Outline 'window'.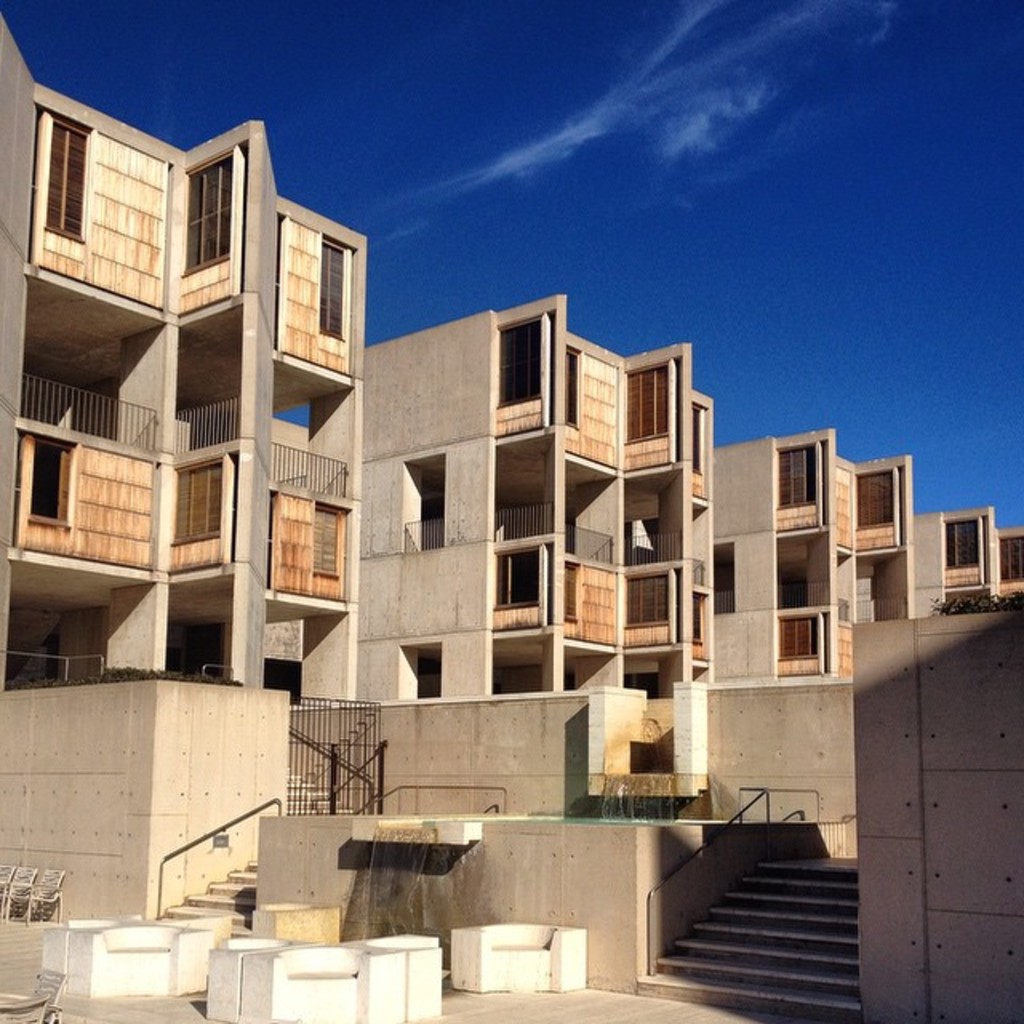
Outline: rect(413, 475, 446, 562).
